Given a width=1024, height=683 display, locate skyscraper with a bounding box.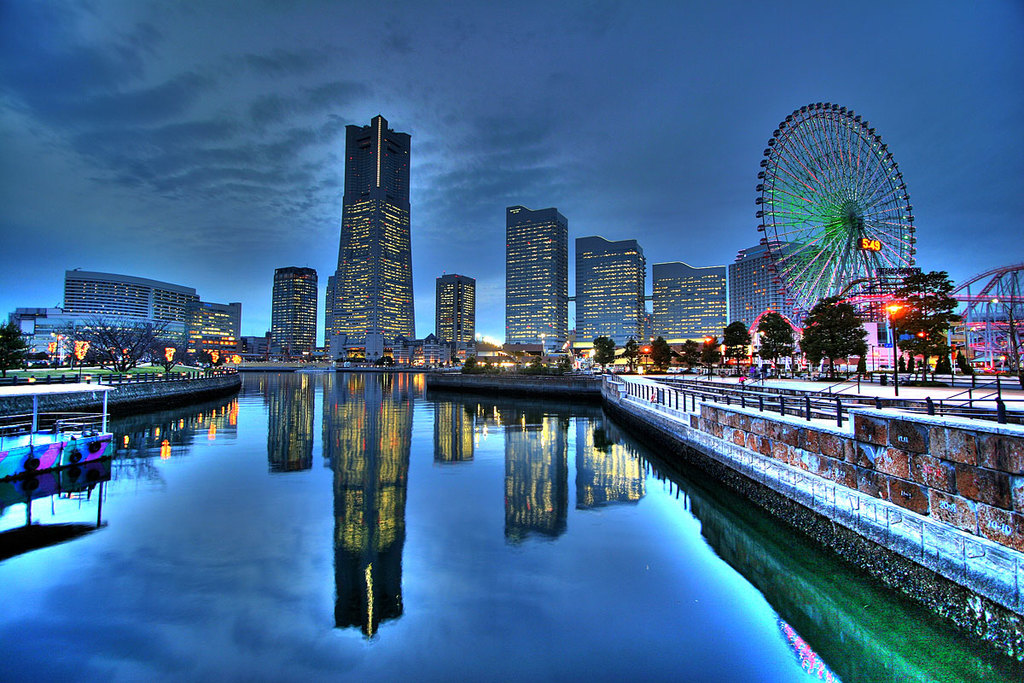
Located: region(503, 204, 571, 356).
